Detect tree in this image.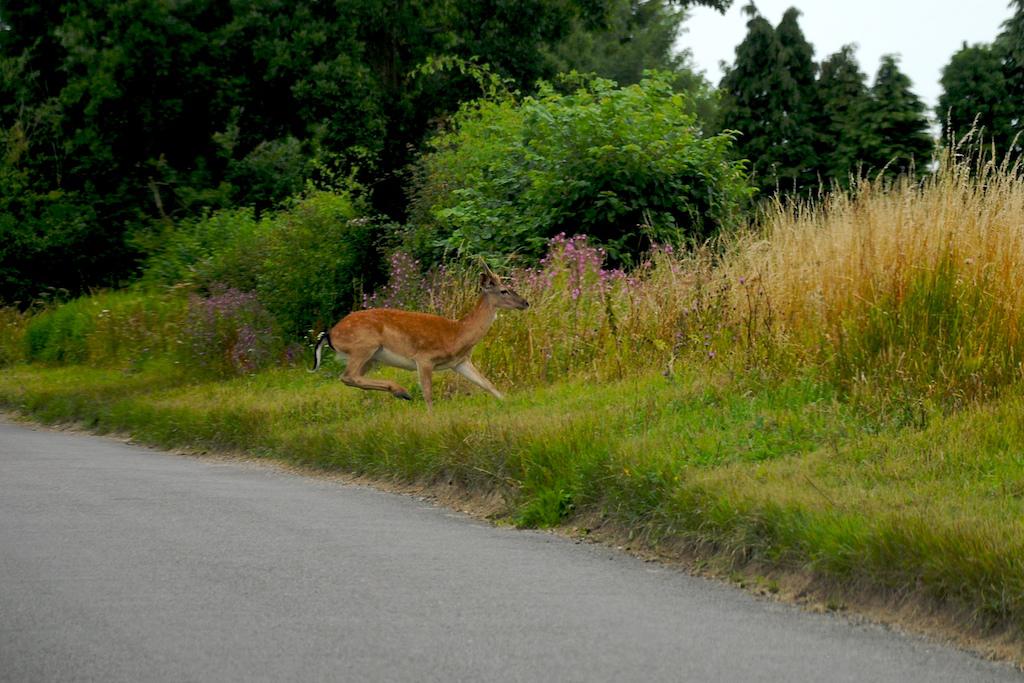
Detection: detection(684, 5, 812, 206).
